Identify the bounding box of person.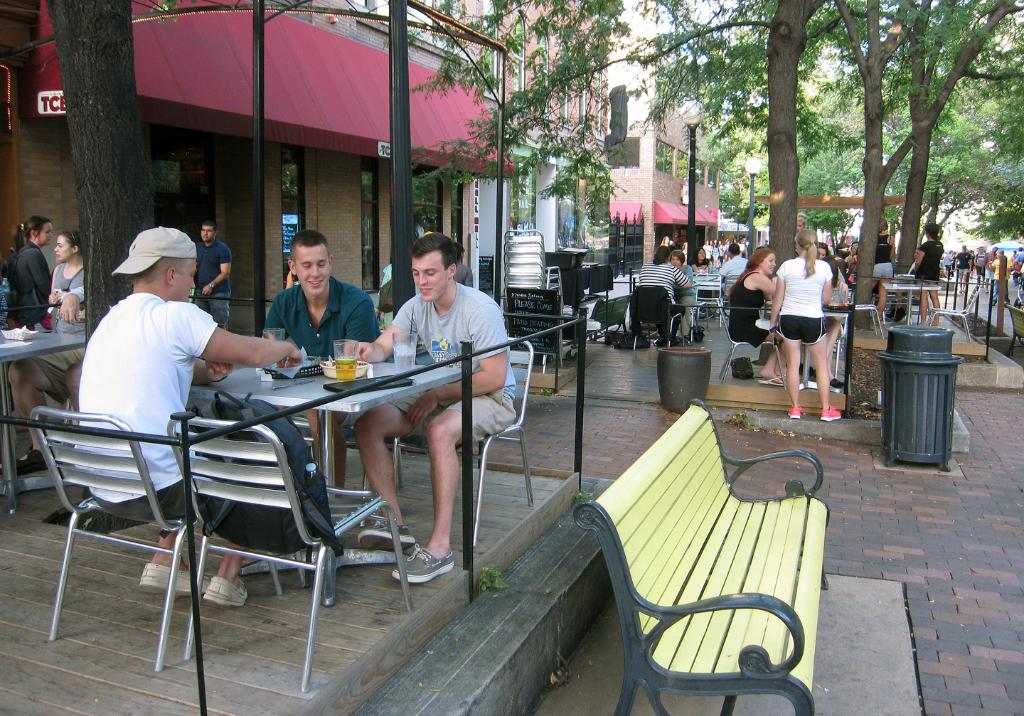
left=811, top=246, right=838, bottom=283.
